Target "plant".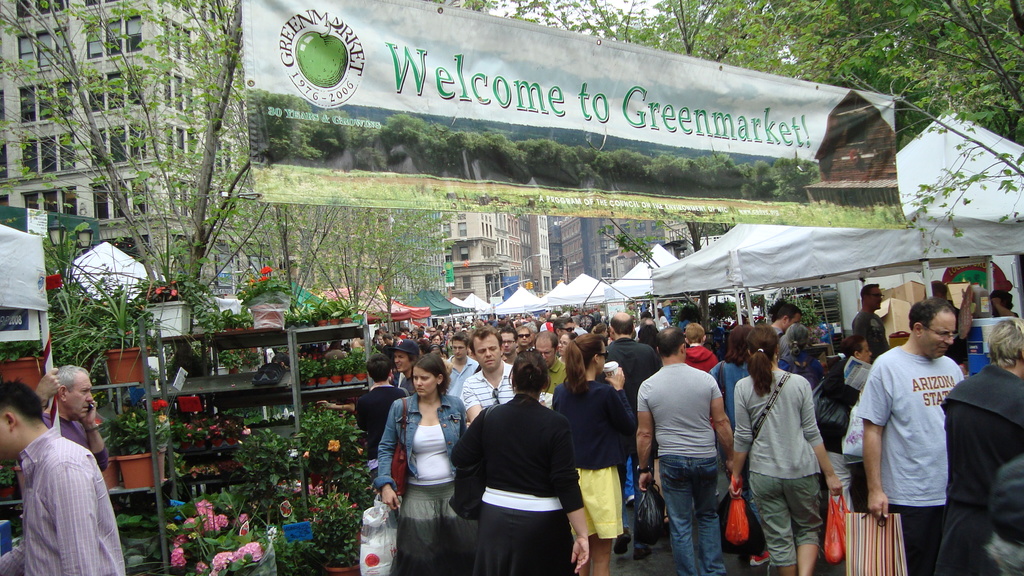
Target region: bbox(750, 314, 766, 323).
